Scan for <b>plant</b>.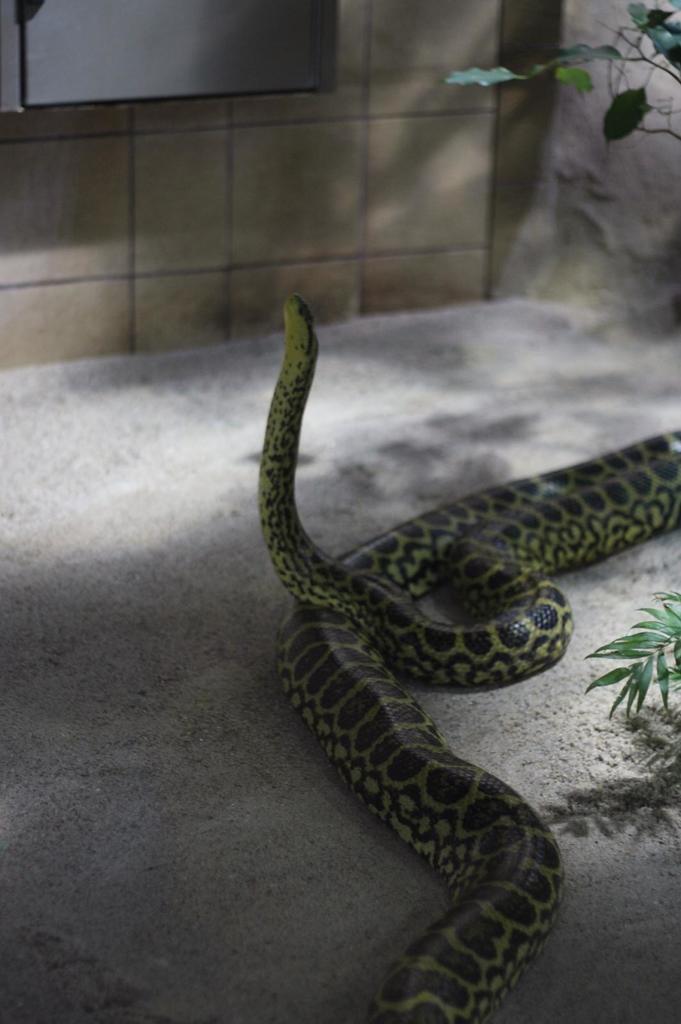
Scan result: <bbox>448, 0, 680, 156</bbox>.
